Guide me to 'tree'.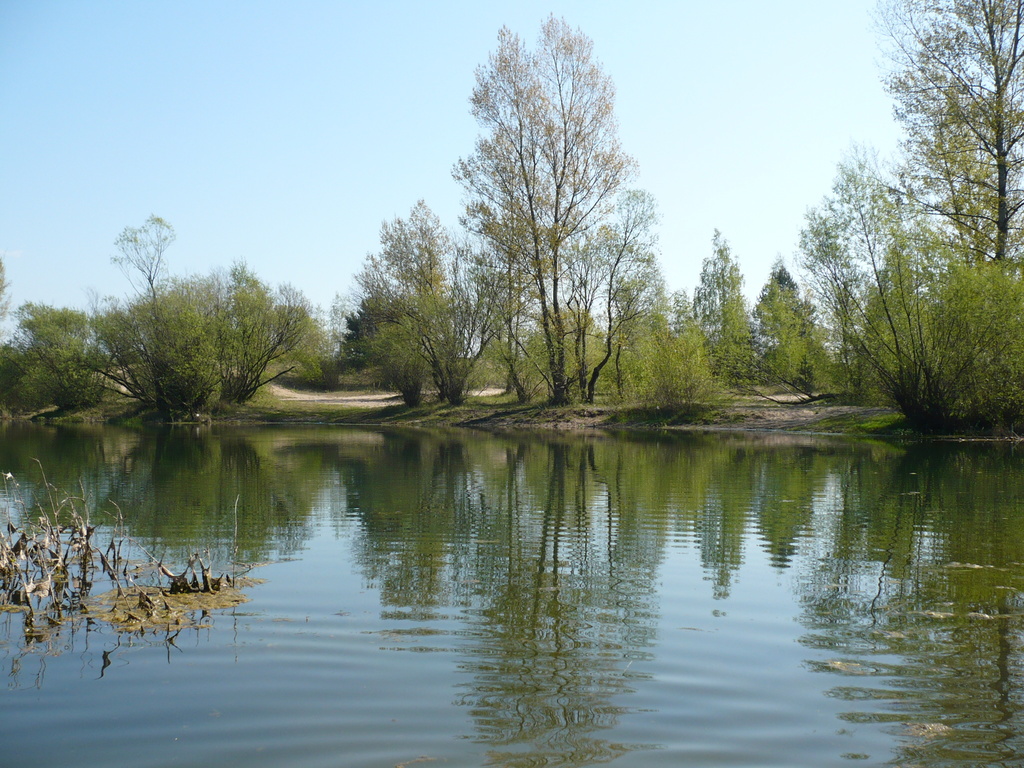
Guidance: [left=366, top=194, right=461, bottom=394].
